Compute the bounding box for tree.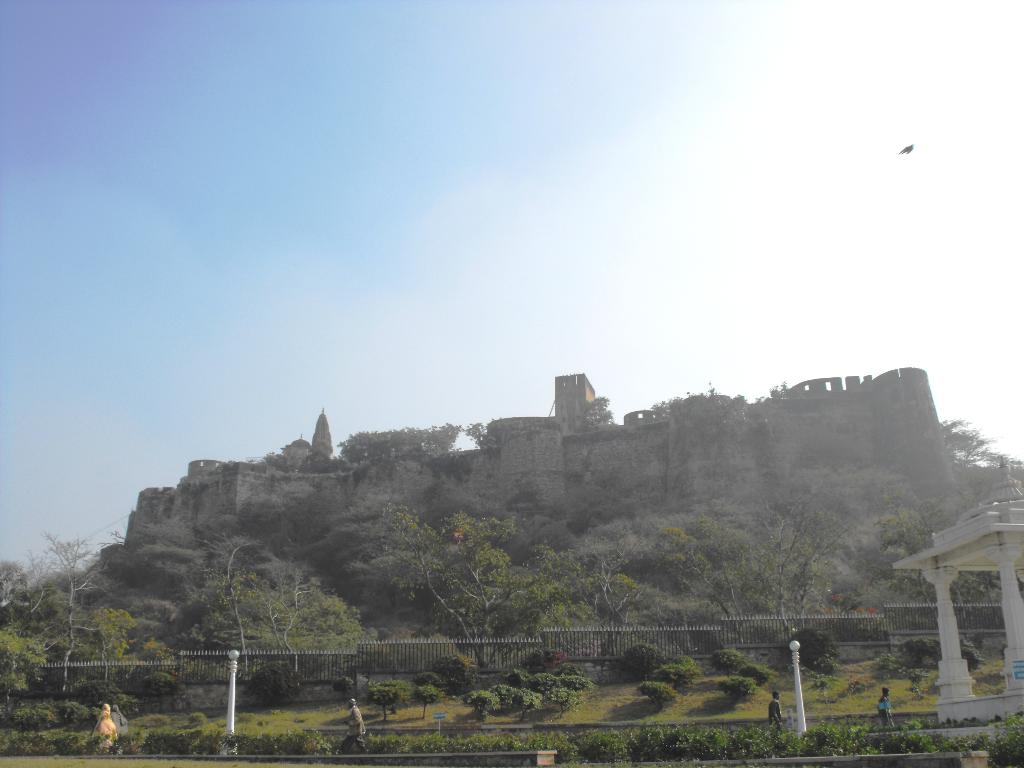
<box>898,636,982,678</box>.
